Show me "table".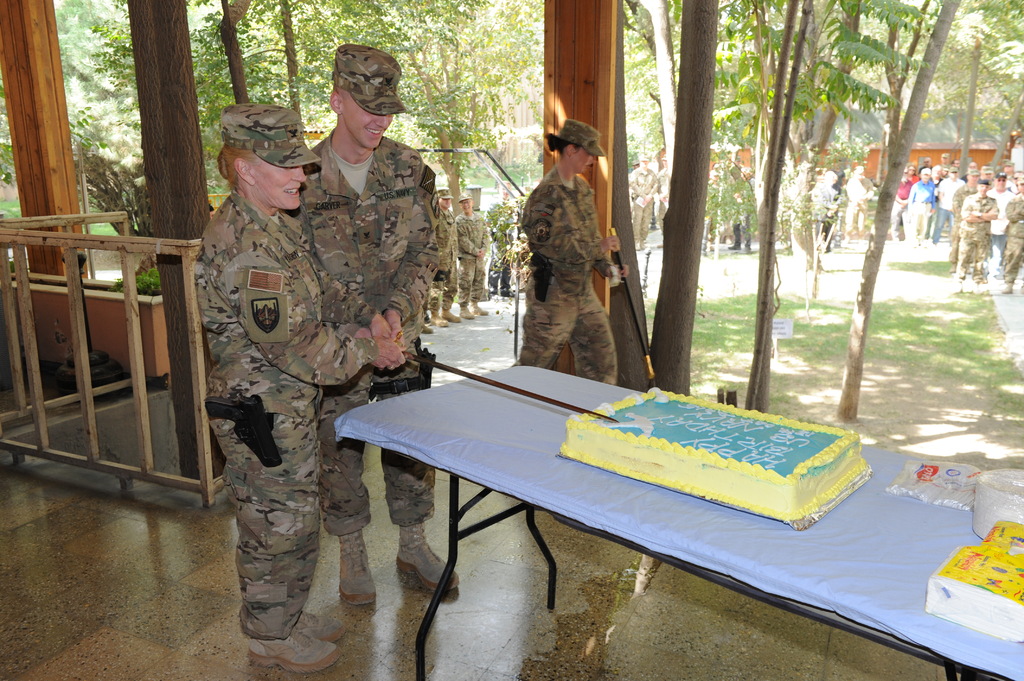
"table" is here: [338,359,1023,680].
